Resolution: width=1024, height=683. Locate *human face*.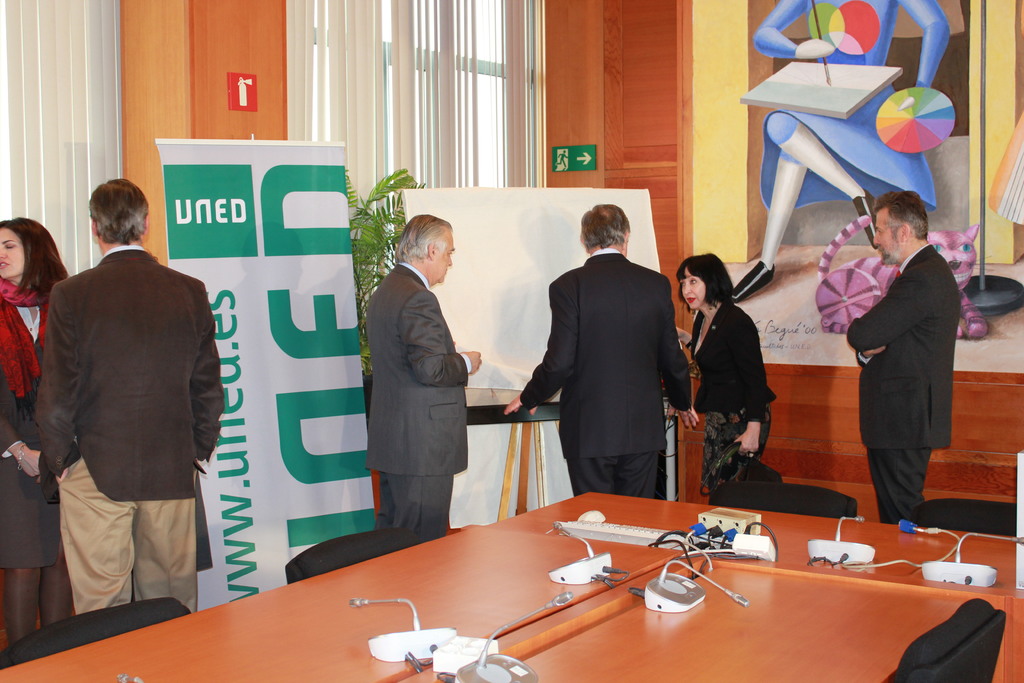
[0, 226, 25, 281].
